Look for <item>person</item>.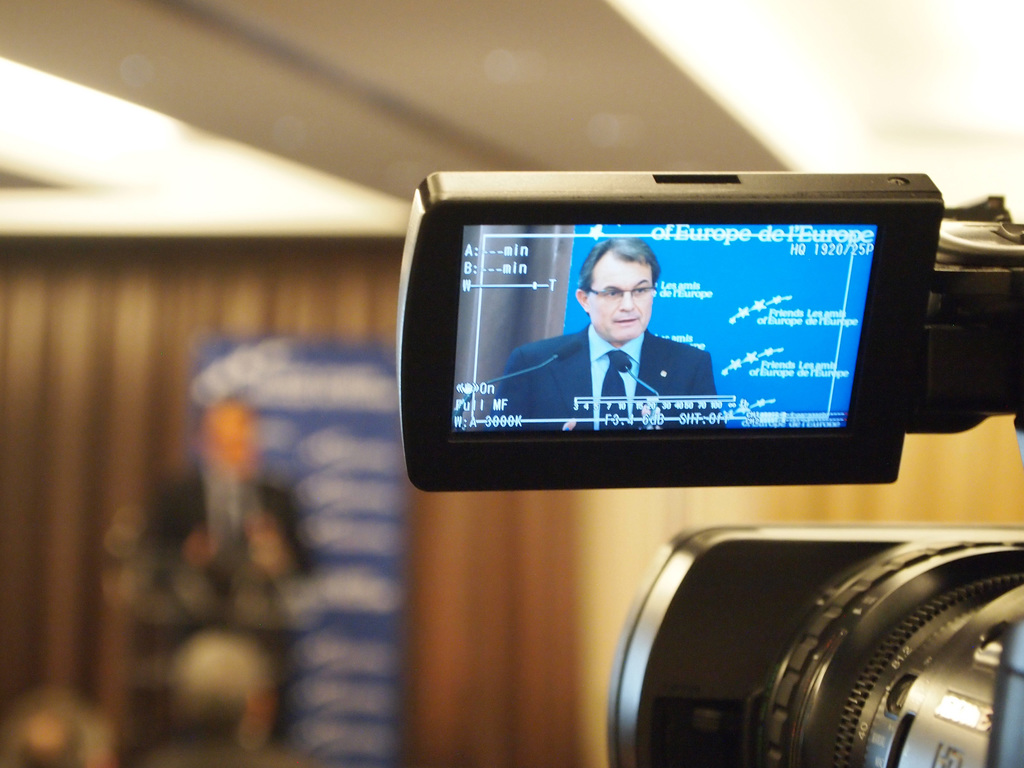
Found: left=493, top=232, right=729, bottom=428.
